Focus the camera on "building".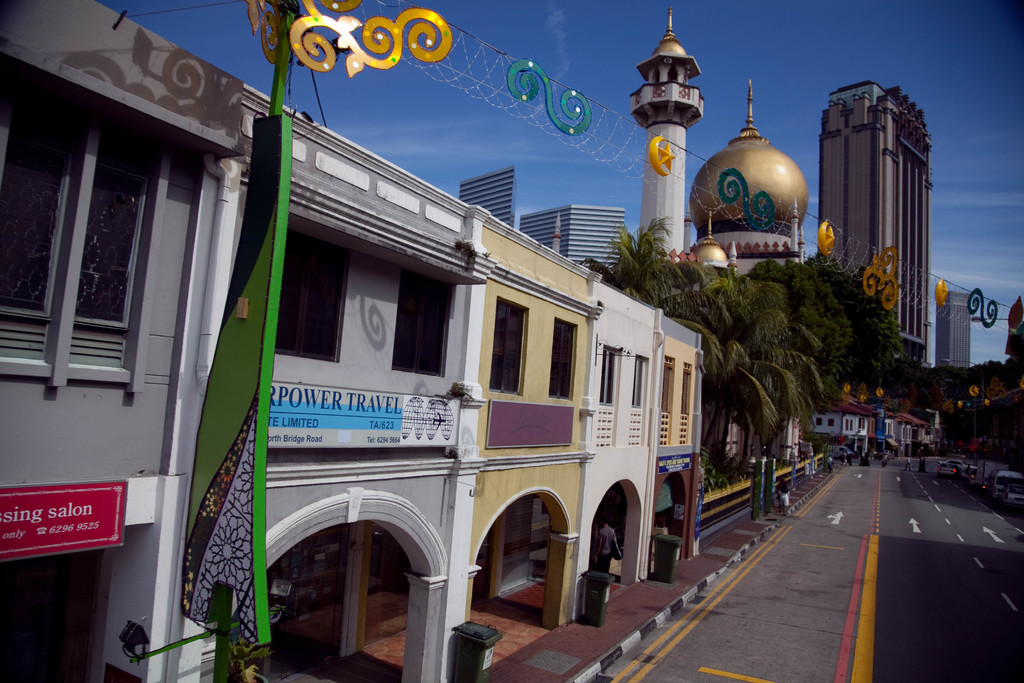
Focus region: <region>513, 205, 626, 297</region>.
